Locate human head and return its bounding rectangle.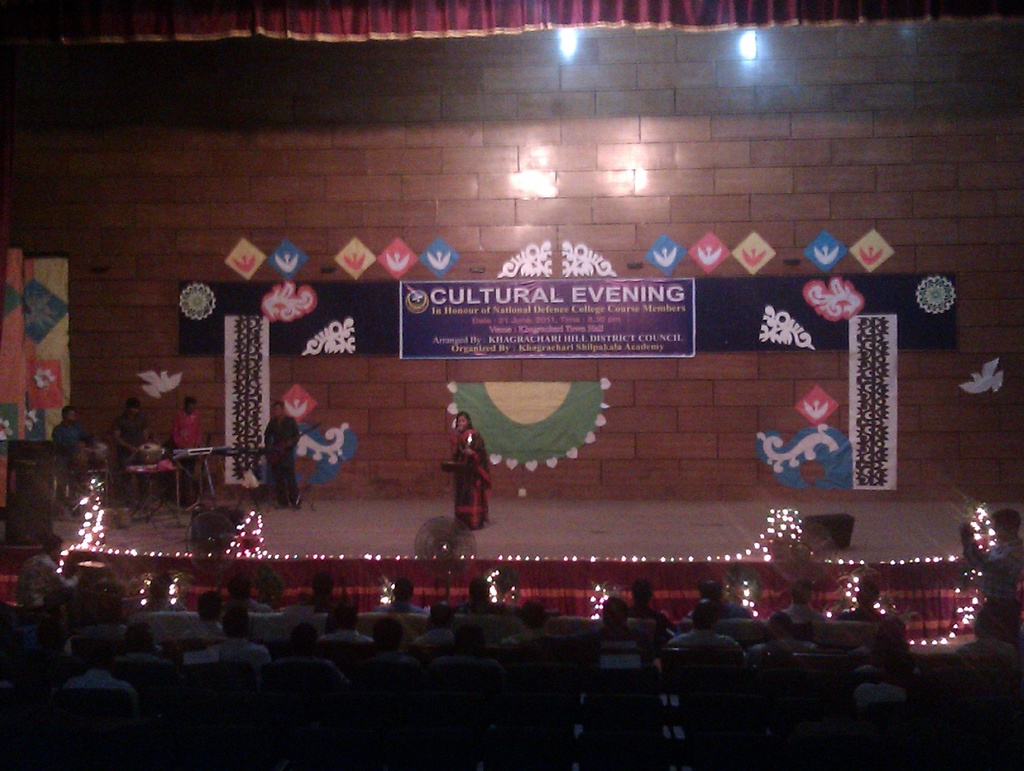
crop(520, 597, 548, 629).
